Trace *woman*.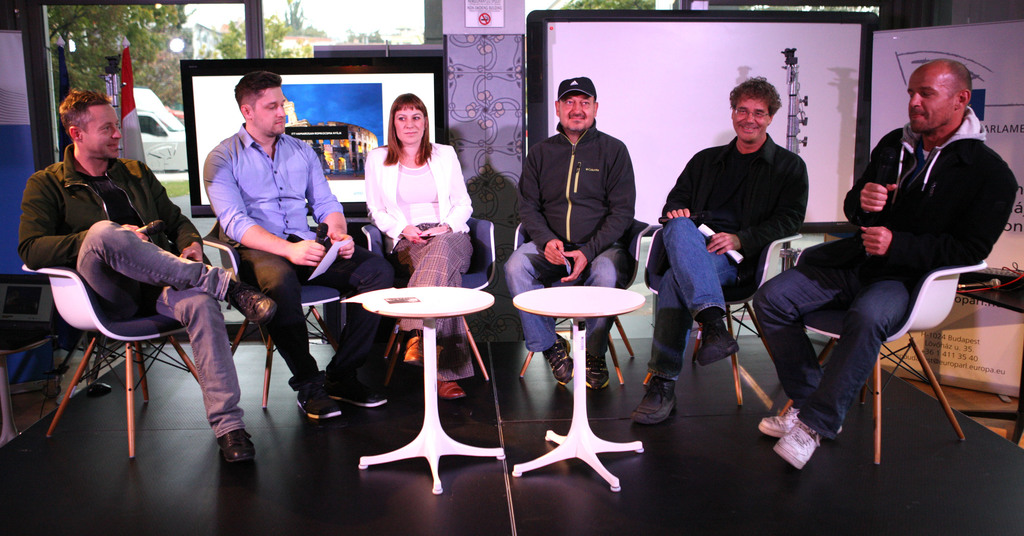
Traced to x1=357, y1=95, x2=479, y2=399.
